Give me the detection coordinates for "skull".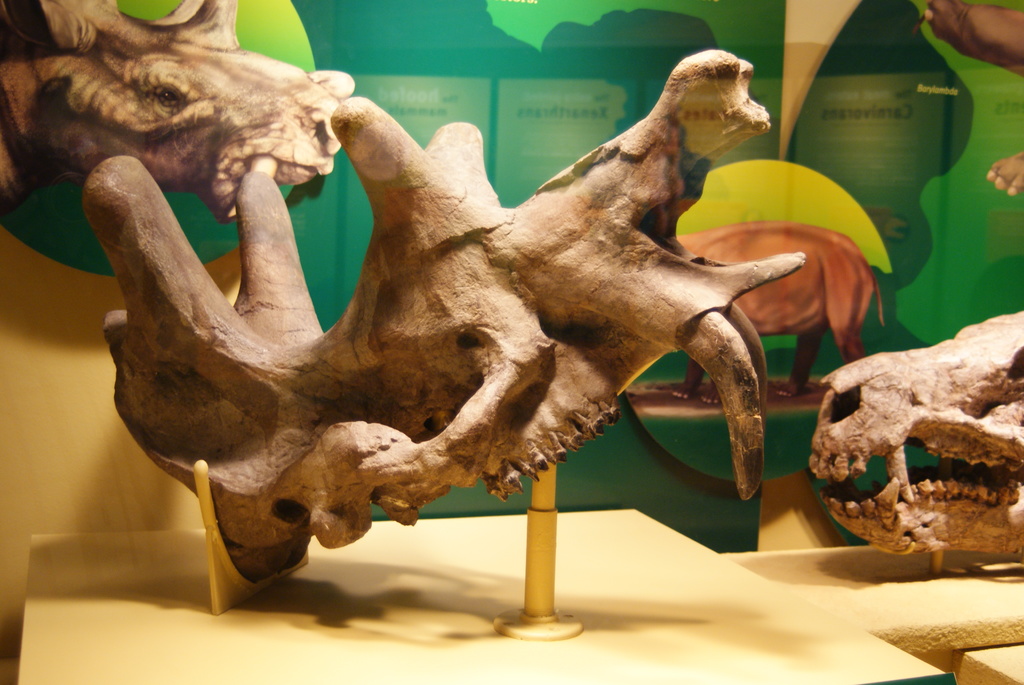
100, 46, 833, 587.
